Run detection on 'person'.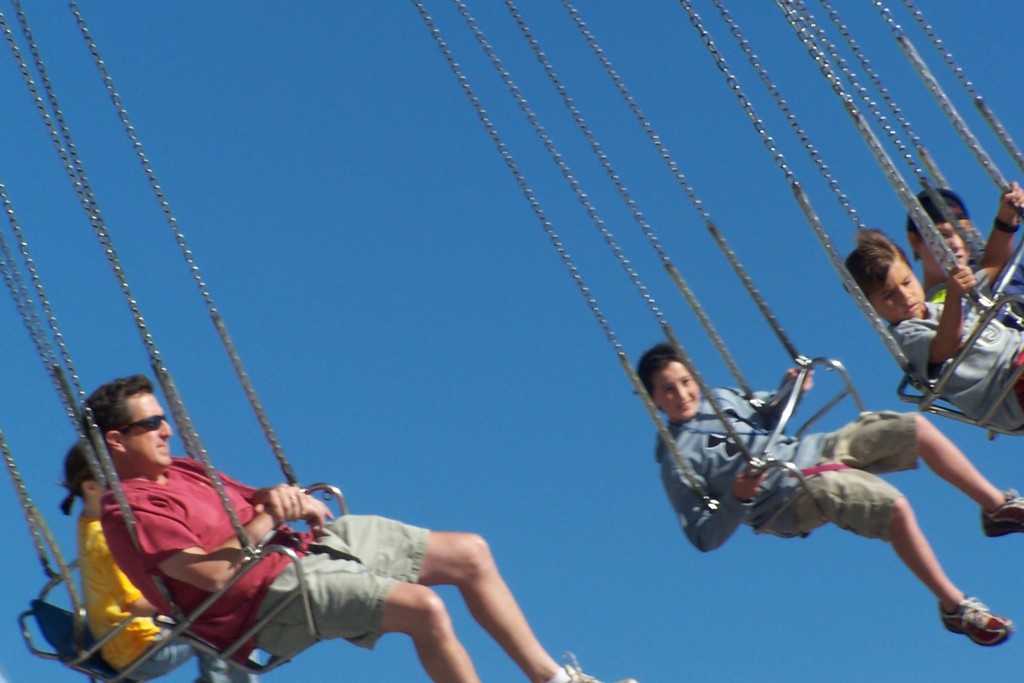
Result: crop(58, 436, 279, 682).
